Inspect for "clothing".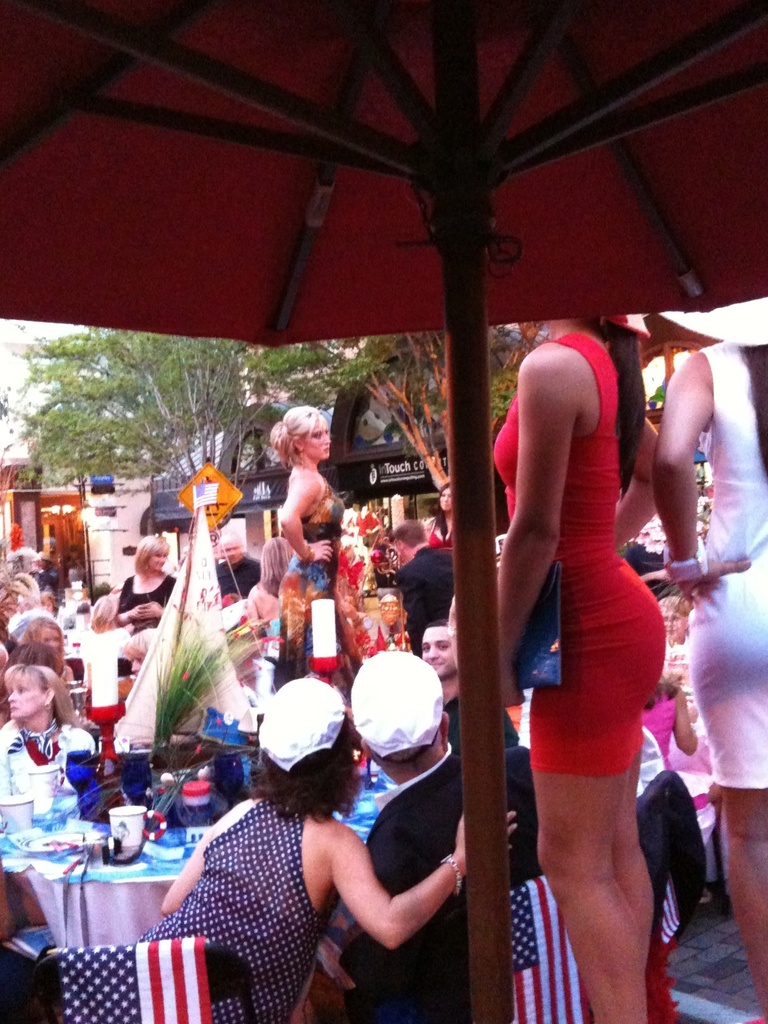
Inspection: 15, 703, 110, 820.
